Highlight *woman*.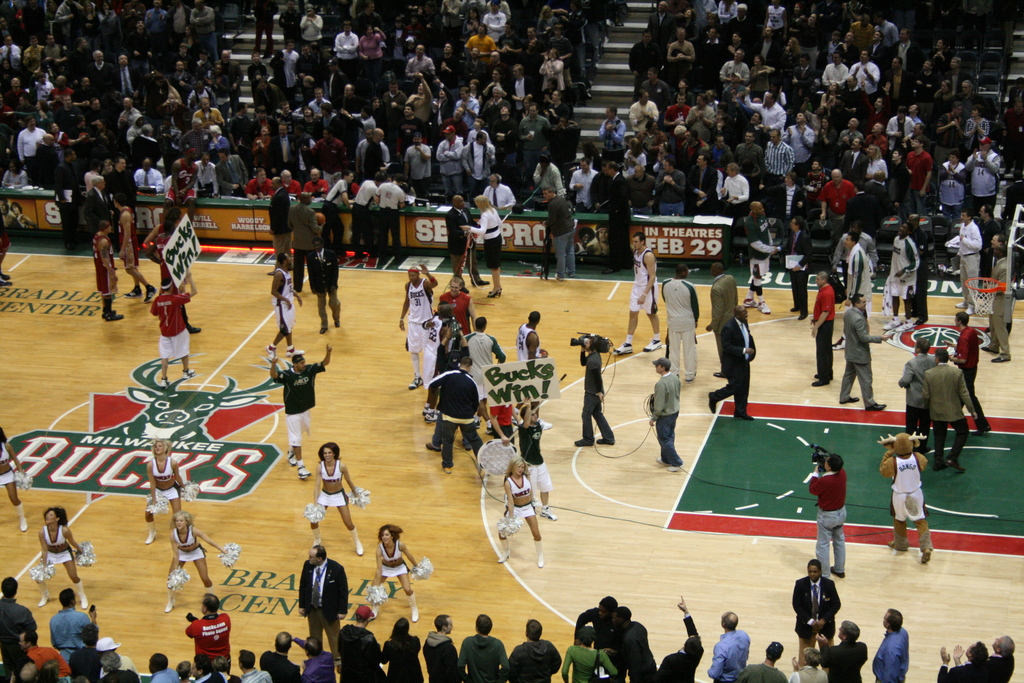
Highlighted region: Rect(143, 436, 189, 547).
